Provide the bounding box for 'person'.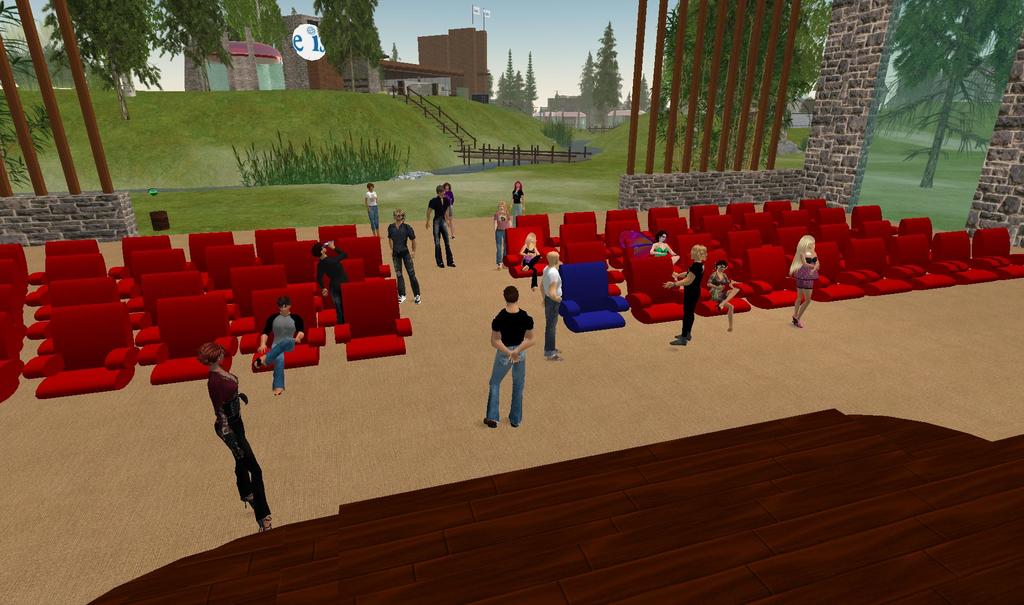
left=310, top=239, right=348, bottom=323.
